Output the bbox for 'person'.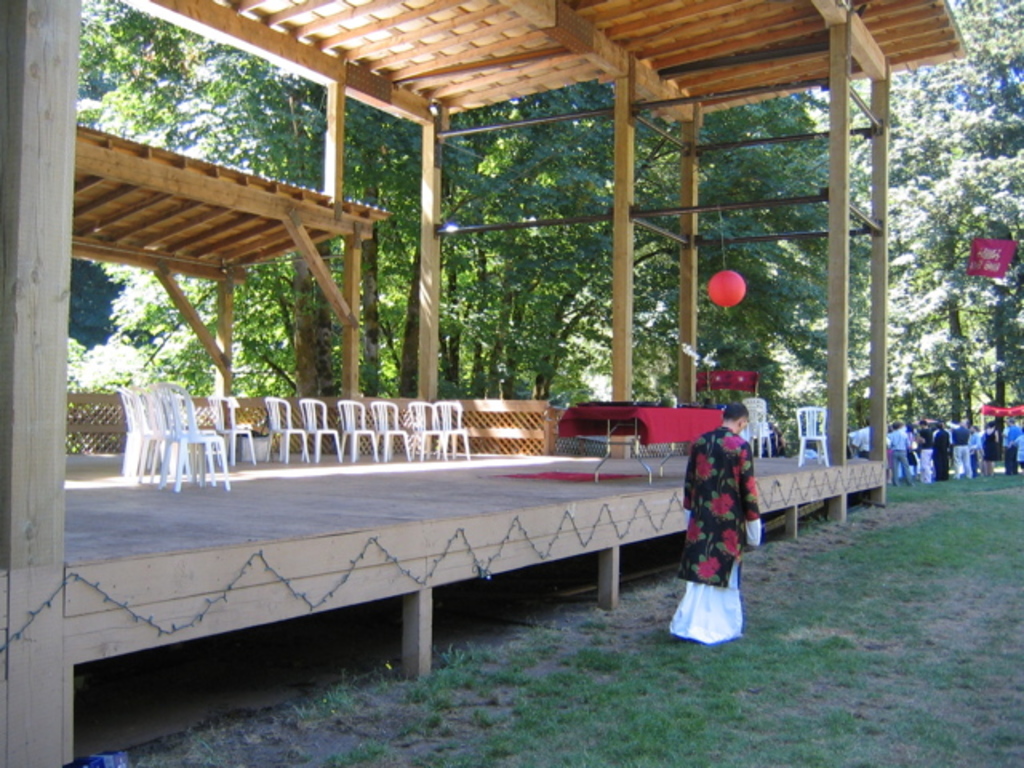
bbox(672, 406, 755, 646).
